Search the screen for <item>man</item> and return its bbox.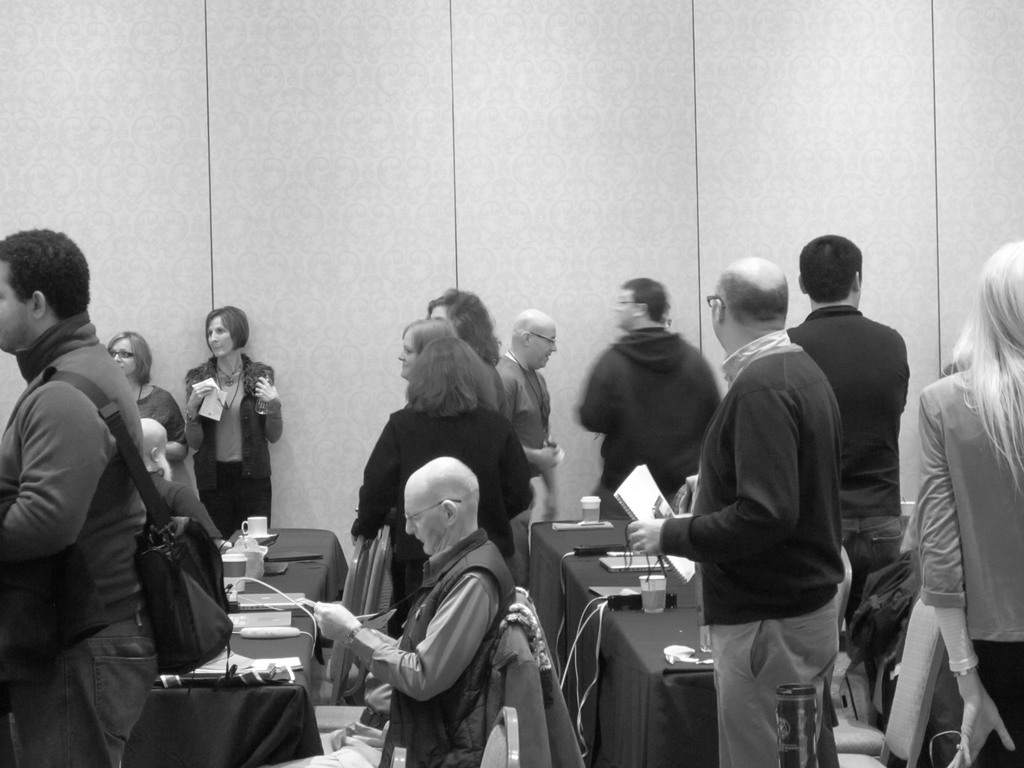
Found: 7,241,213,733.
